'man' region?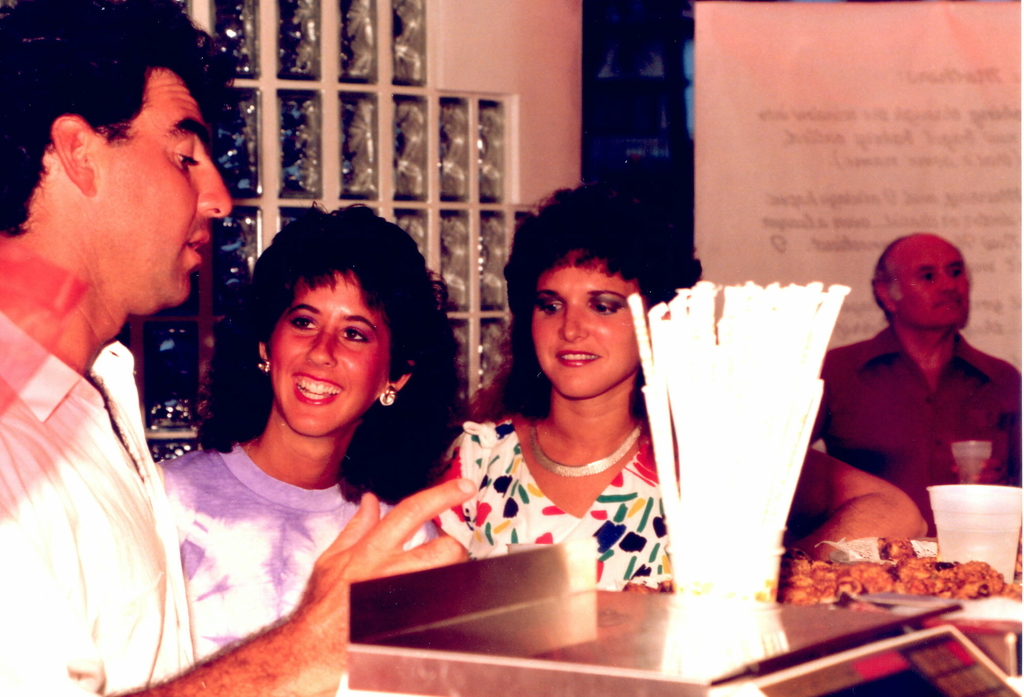
[left=0, top=0, right=477, bottom=696]
